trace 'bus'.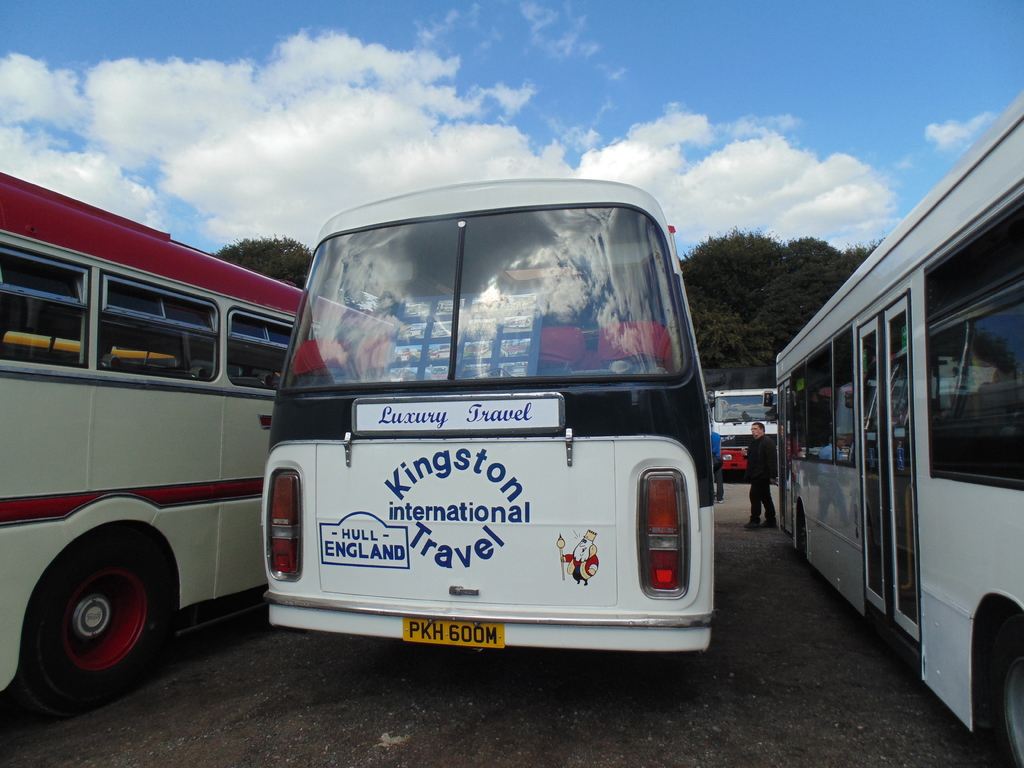
Traced to (701,383,788,468).
